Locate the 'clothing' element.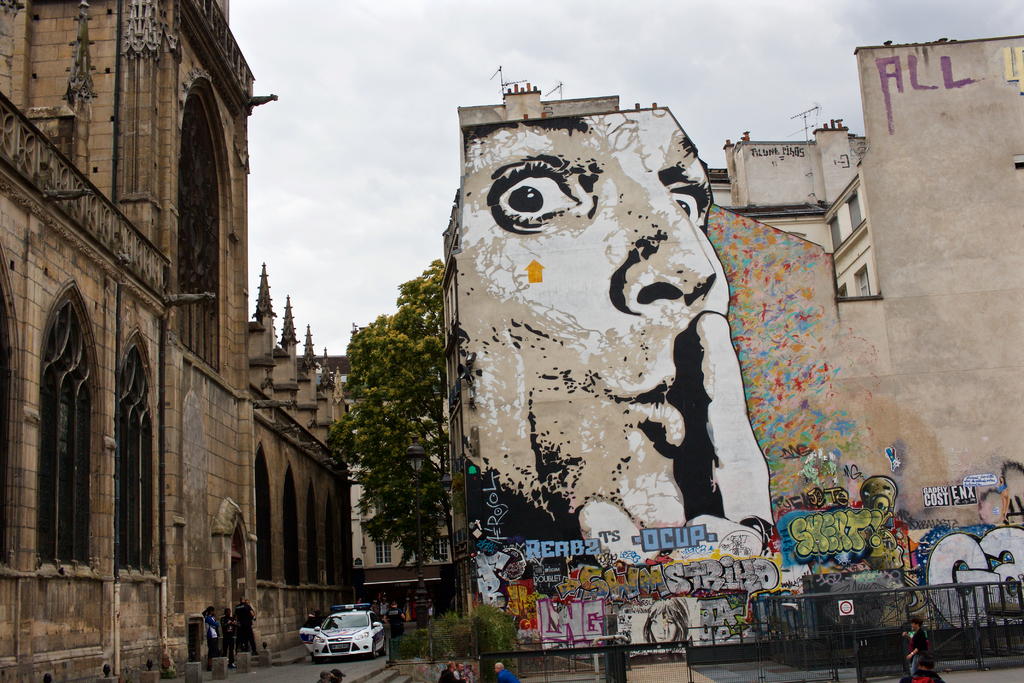
Element bbox: l=904, t=628, r=927, b=675.
